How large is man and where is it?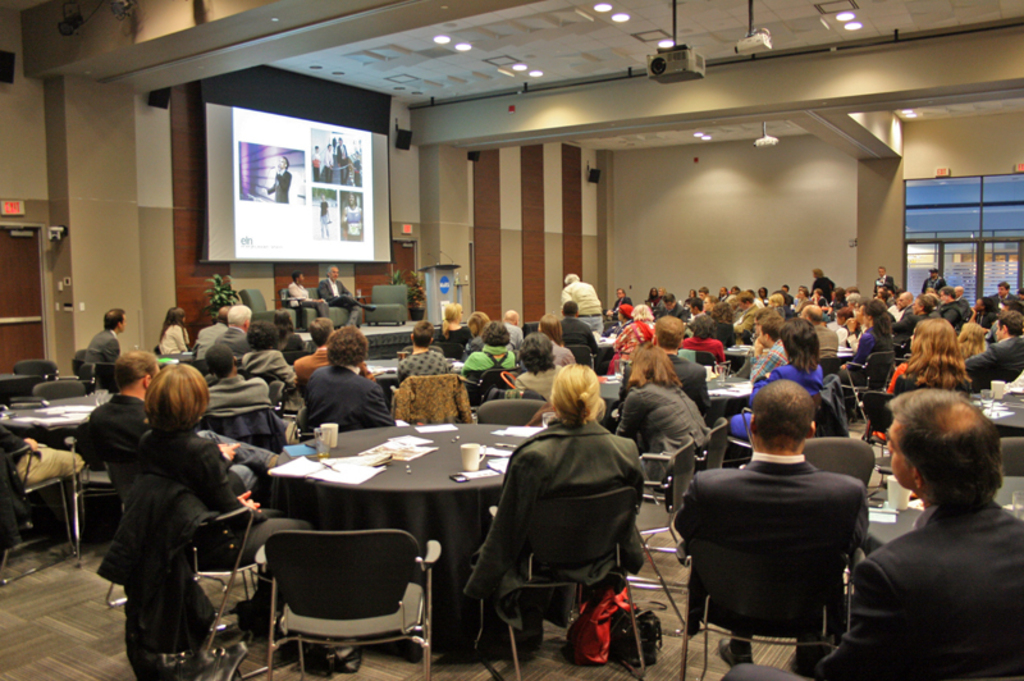
Bounding box: <bbox>561, 270, 607, 334</bbox>.
